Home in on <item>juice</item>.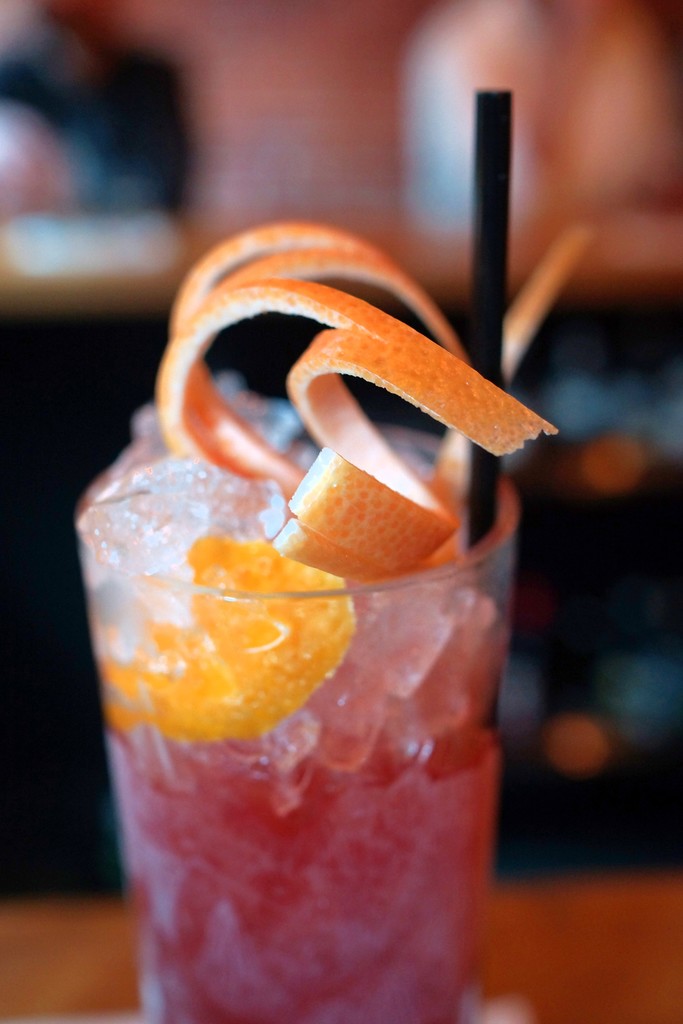
Homed in at (85, 435, 509, 1023).
